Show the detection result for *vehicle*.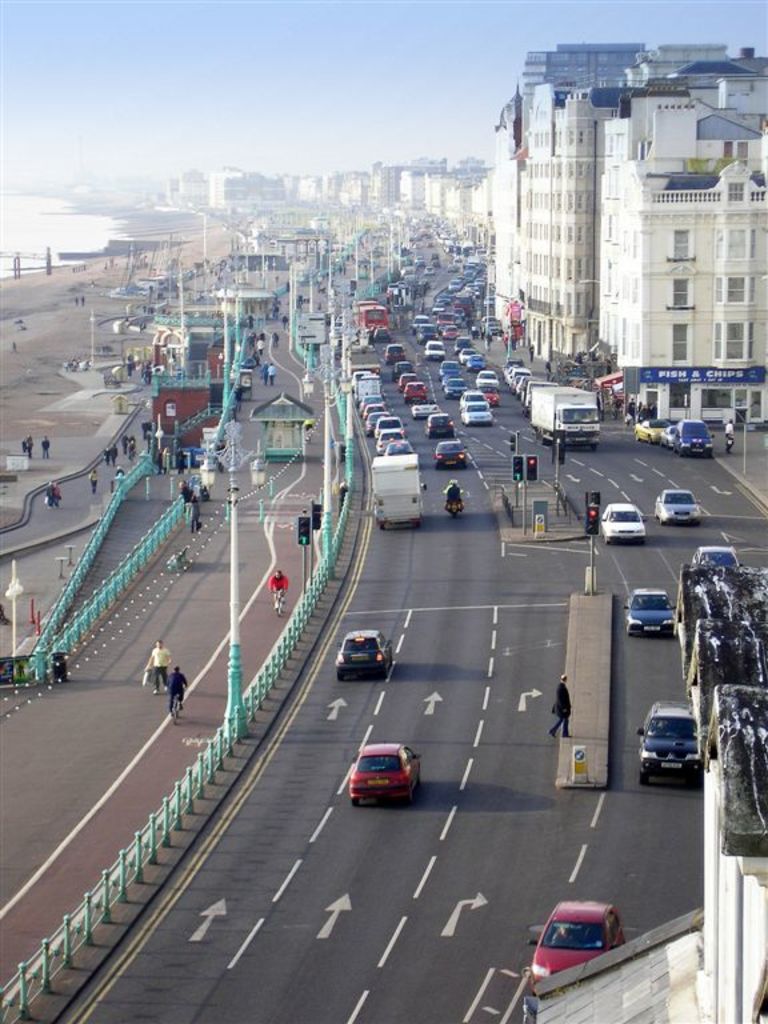
l=389, t=359, r=411, b=377.
